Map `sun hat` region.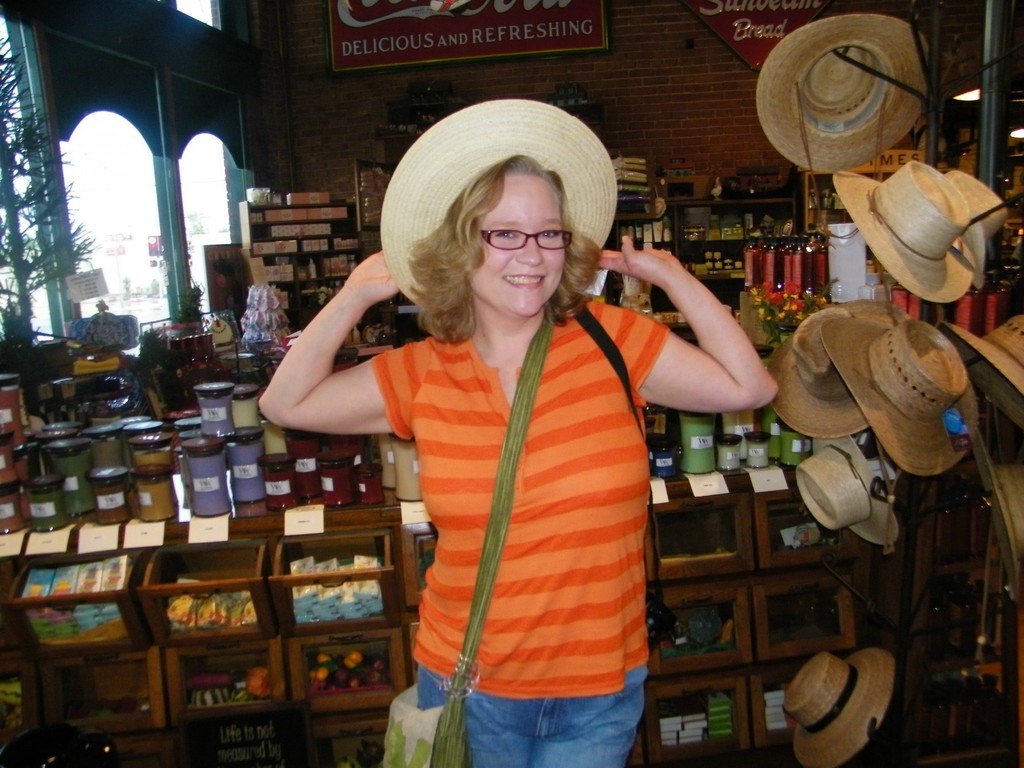
Mapped to rect(950, 166, 1016, 267).
